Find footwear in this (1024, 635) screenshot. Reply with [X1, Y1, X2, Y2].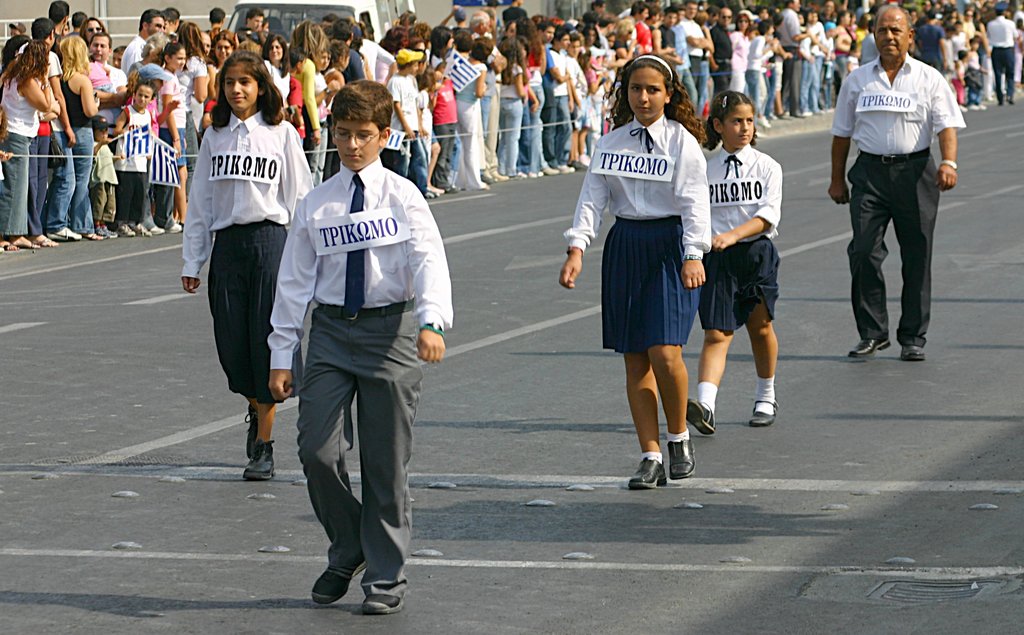
[968, 104, 982, 109].
